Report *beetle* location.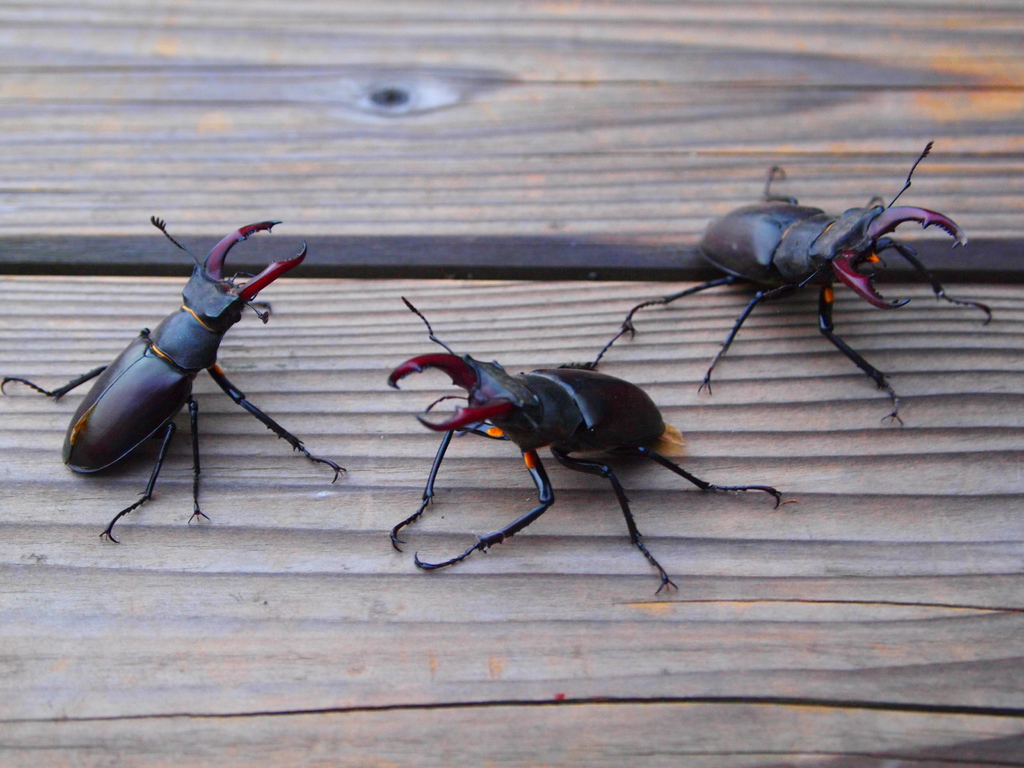
Report: box=[0, 216, 351, 548].
